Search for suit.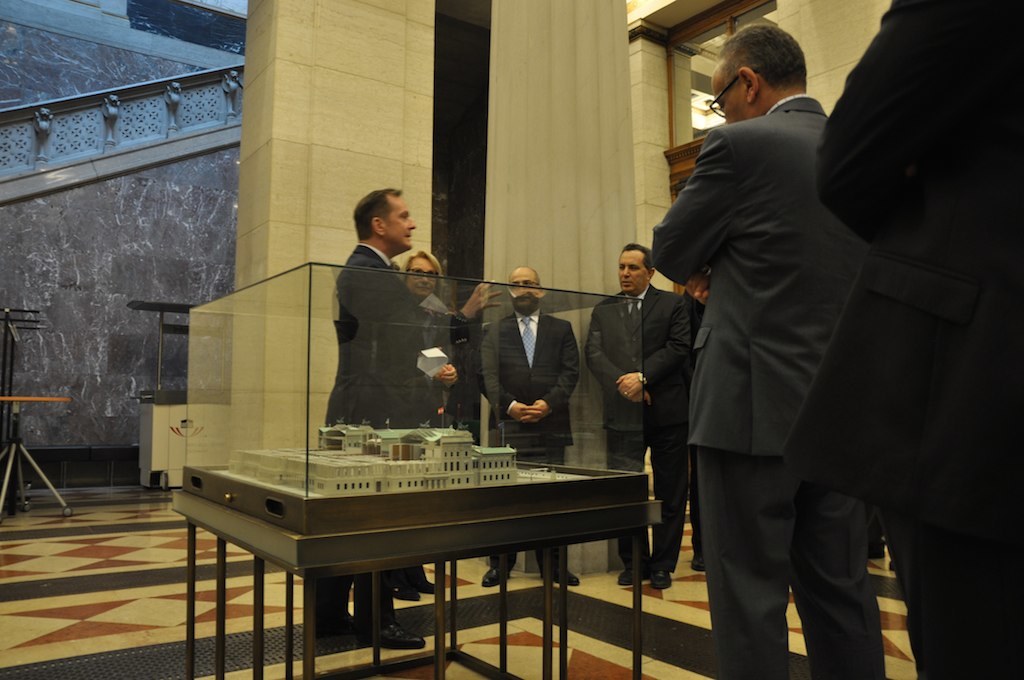
Found at 812:0:1023:679.
